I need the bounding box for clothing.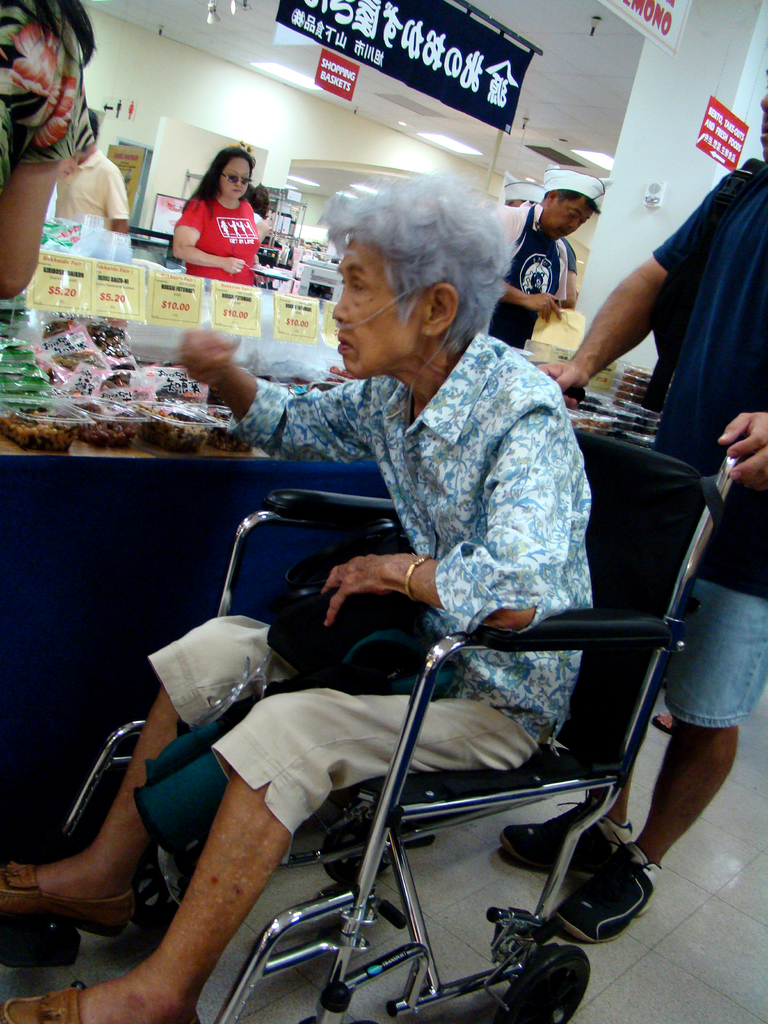
Here it is: bbox(0, 2, 97, 205).
